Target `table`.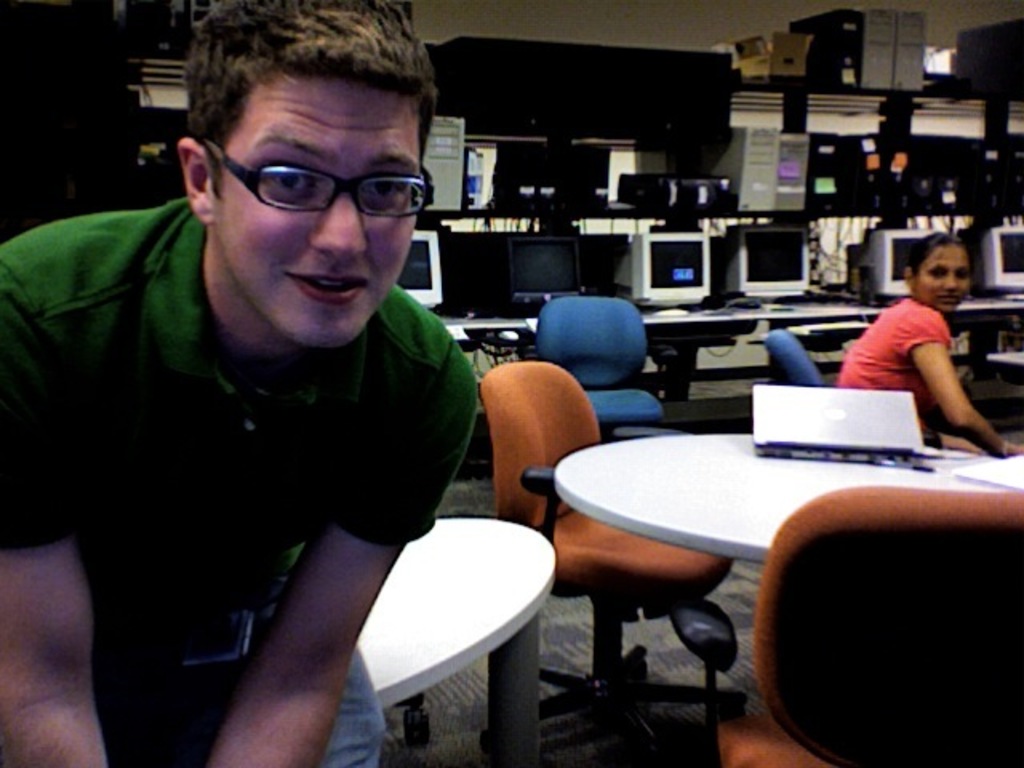
Target region: {"x1": 552, "y1": 432, "x2": 1022, "y2": 566}.
